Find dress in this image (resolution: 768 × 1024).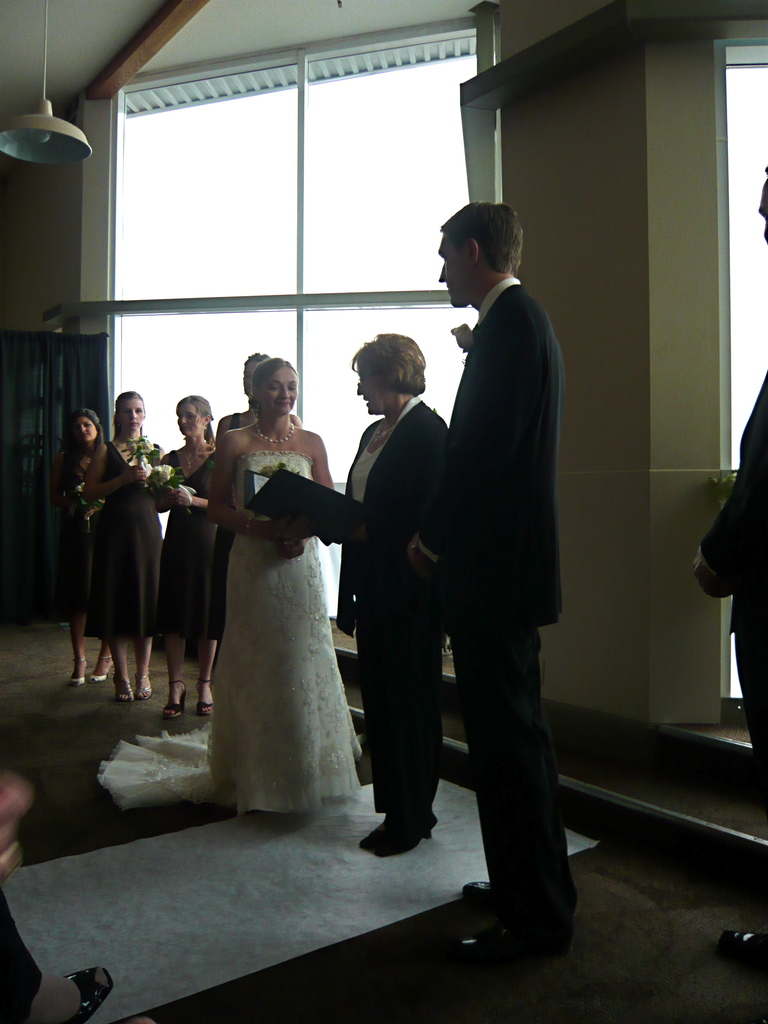
box=[100, 442, 159, 648].
